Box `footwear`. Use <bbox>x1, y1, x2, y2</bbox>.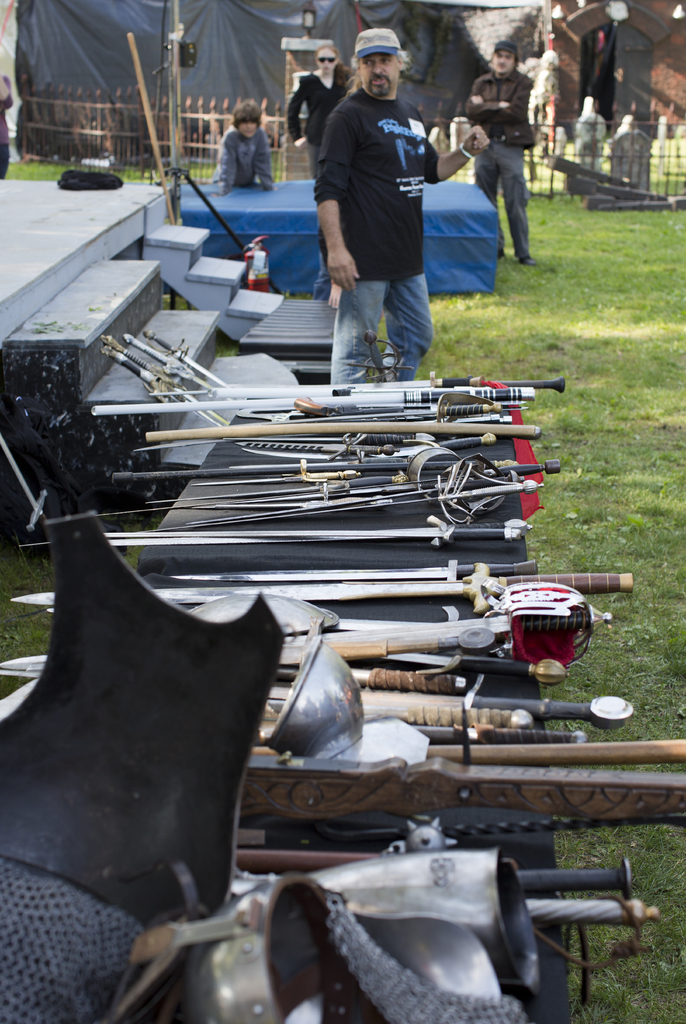
<bbox>521, 251, 539, 263</bbox>.
